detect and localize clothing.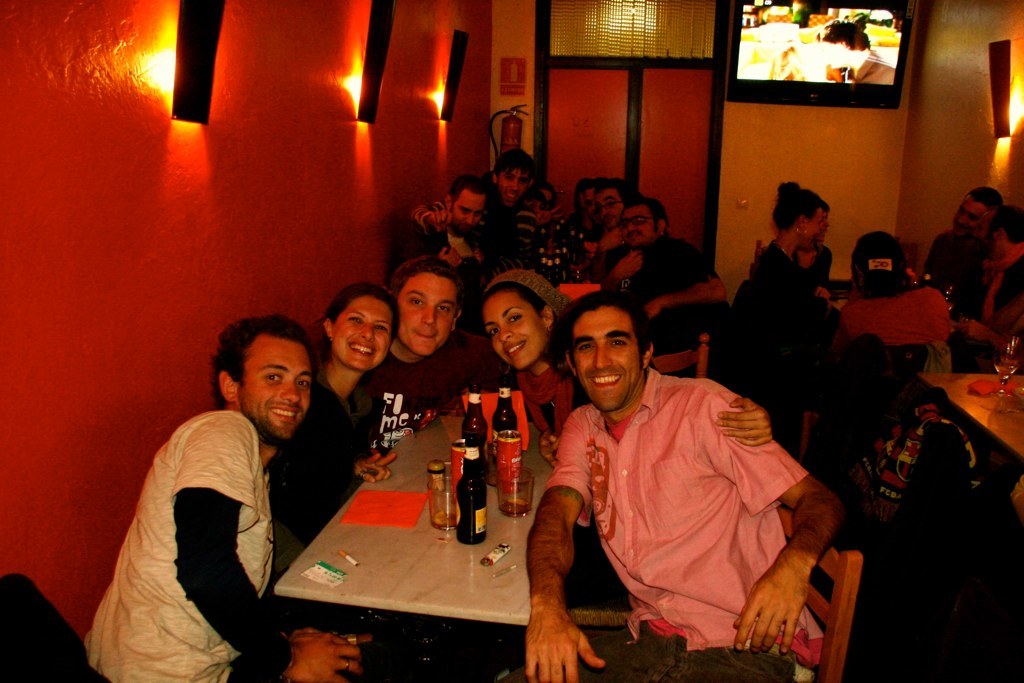
Localized at [left=986, top=248, right=1023, bottom=372].
